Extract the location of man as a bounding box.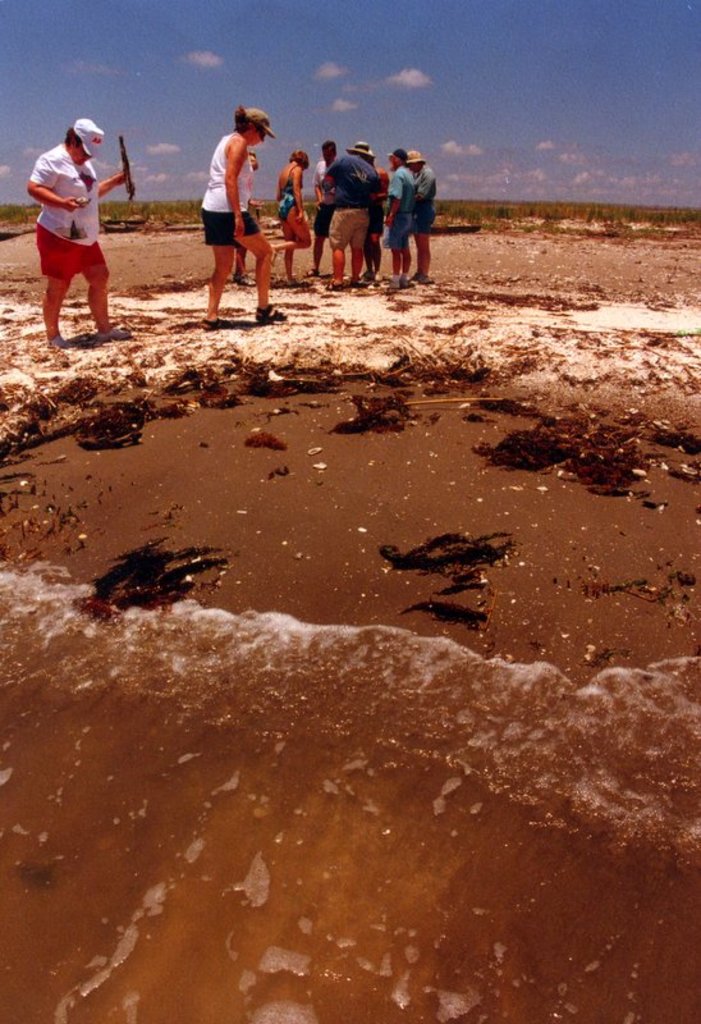
BBox(375, 140, 416, 275).
